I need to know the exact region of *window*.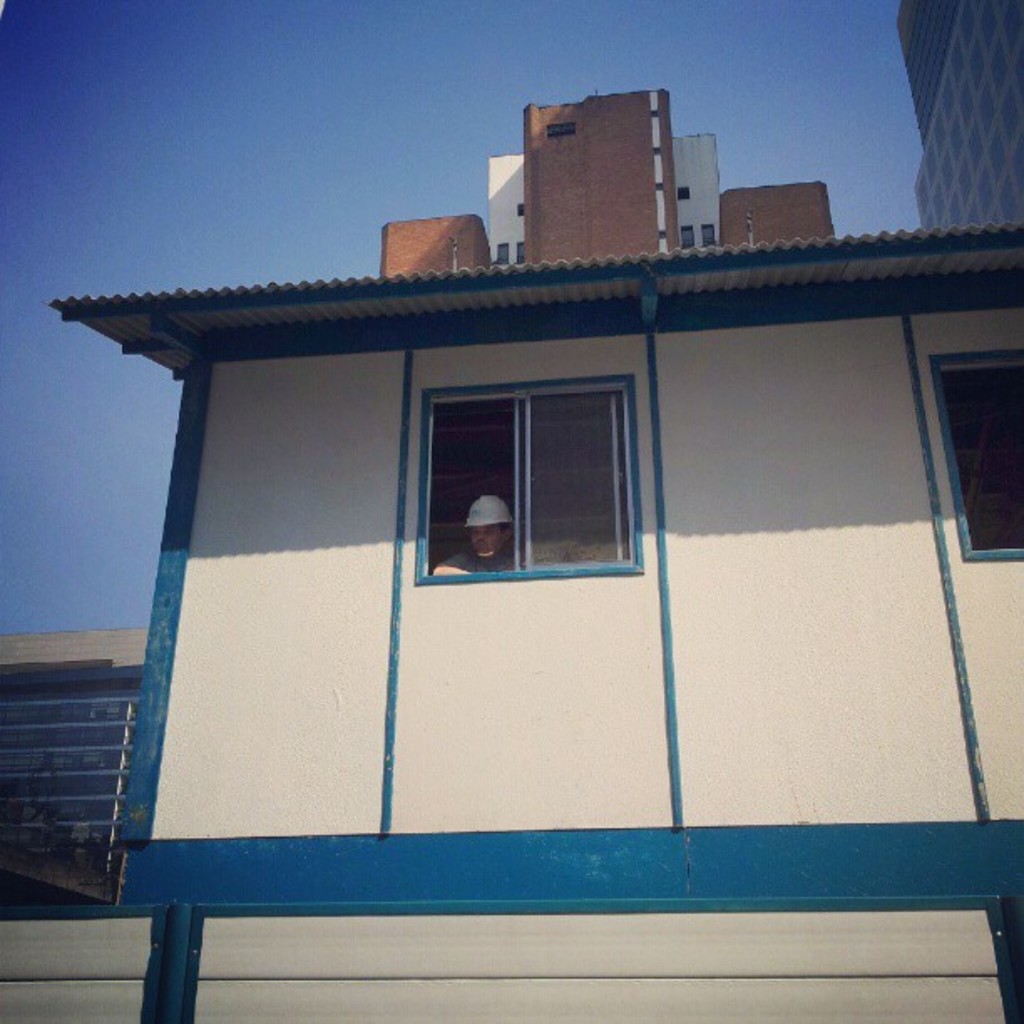
Region: box=[517, 204, 524, 212].
